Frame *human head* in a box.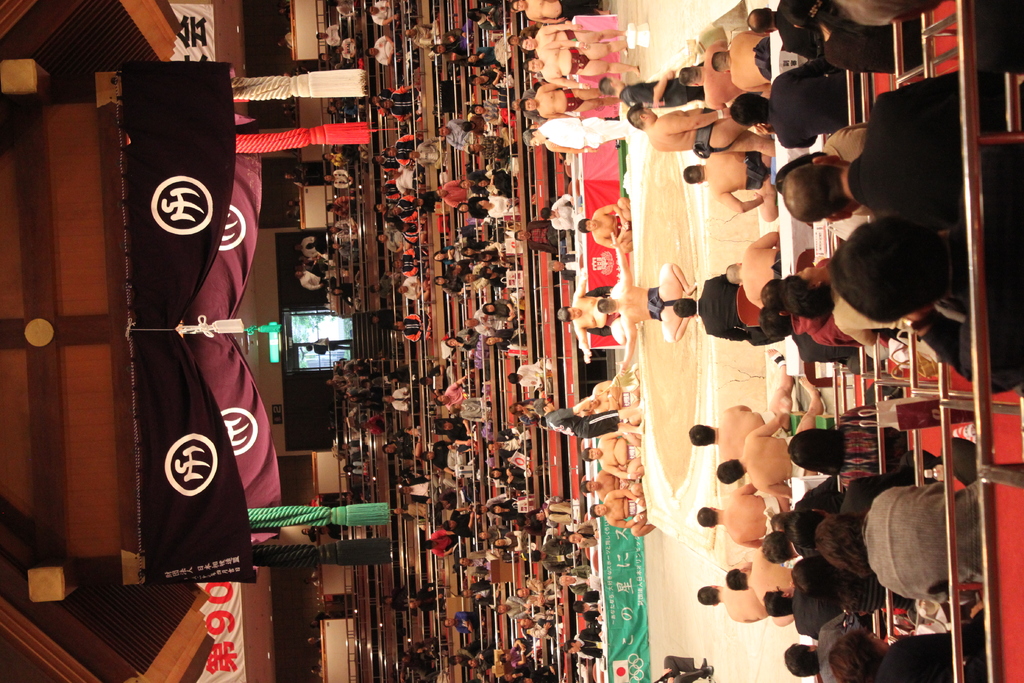
Rect(515, 230, 531, 242).
